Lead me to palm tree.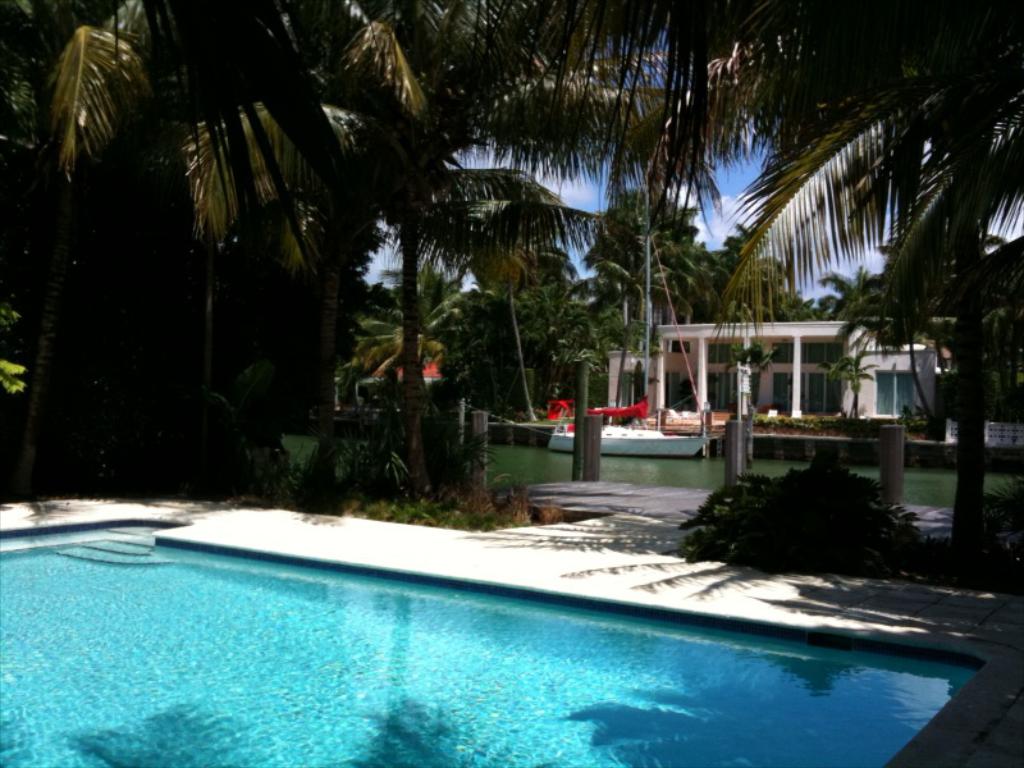
Lead to crop(379, 143, 558, 448).
